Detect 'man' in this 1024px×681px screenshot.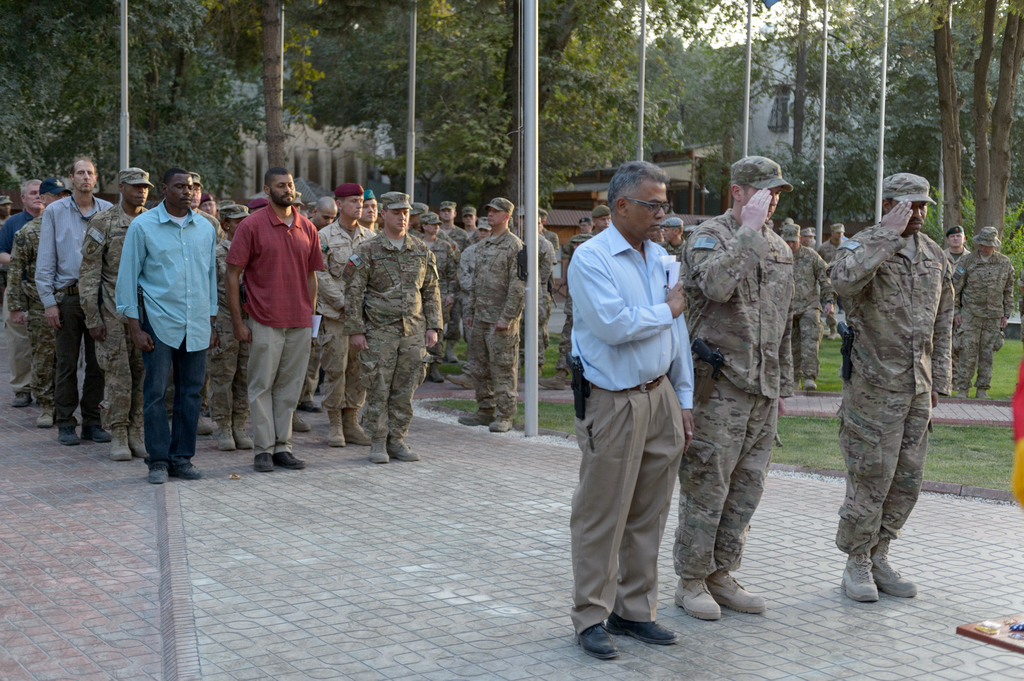
Detection: 249:183:444:461.
